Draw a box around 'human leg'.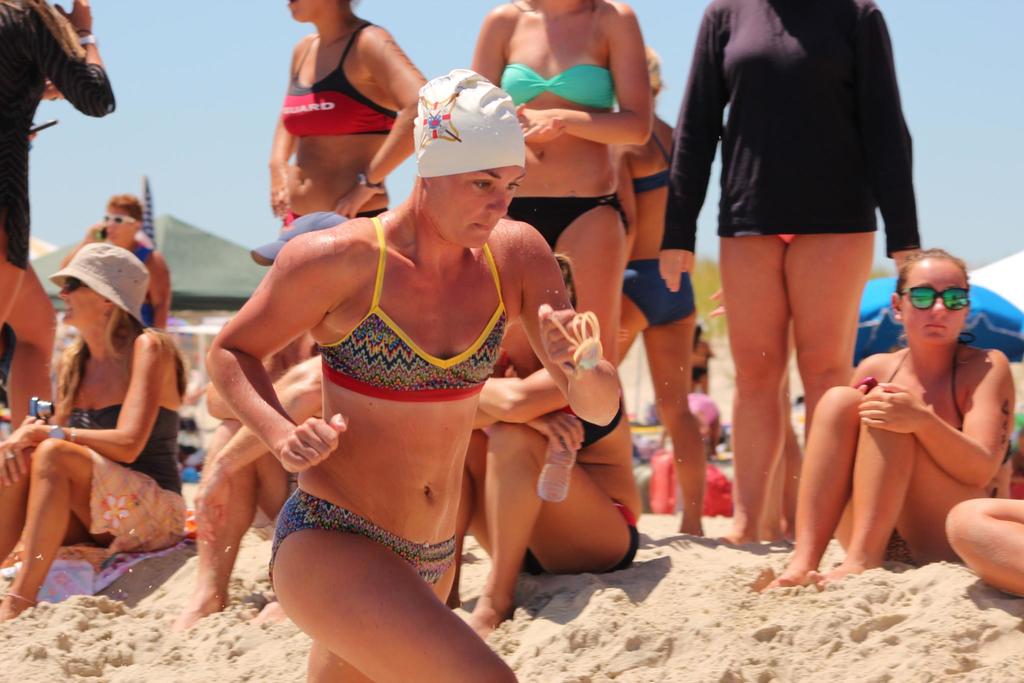
0:441:40:573.
